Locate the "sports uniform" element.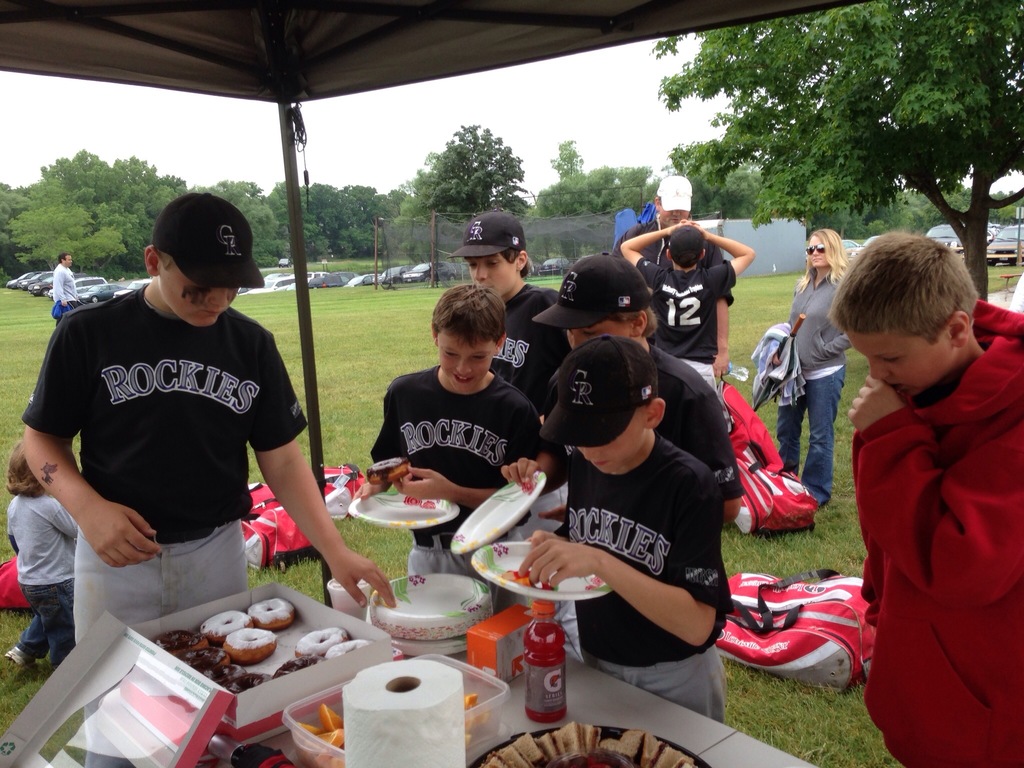
Element bbox: l=625, t=252, r=732, b=430.
